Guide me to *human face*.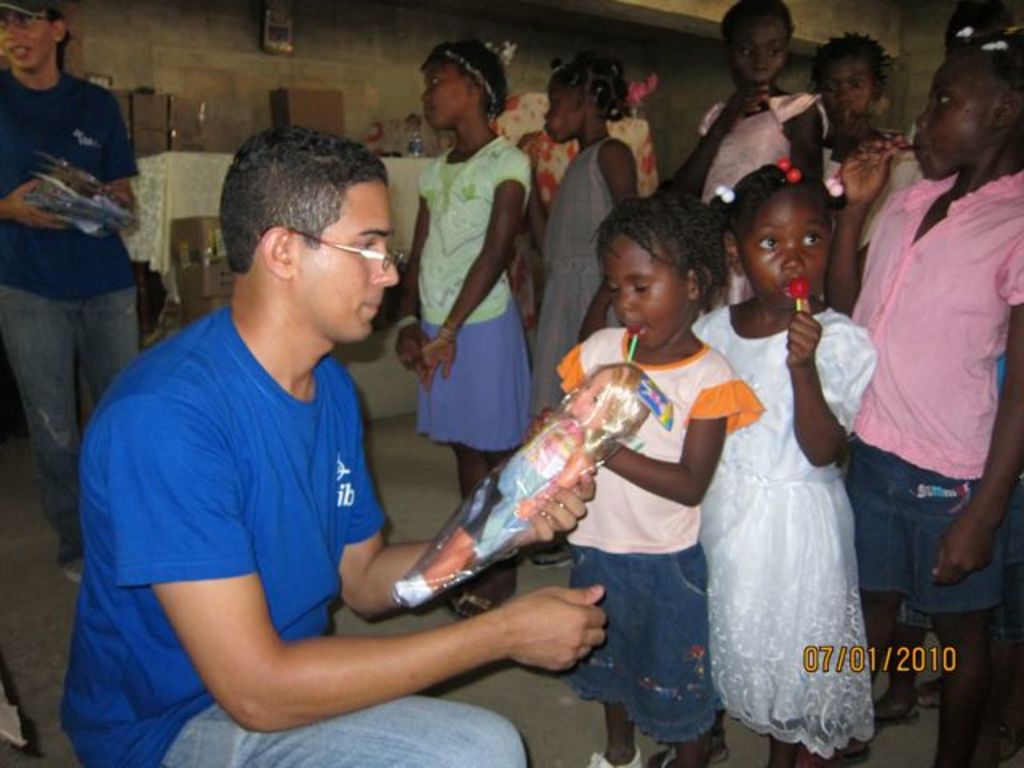
Guidance: (left=298, top=184, right=398, bottom=342).
